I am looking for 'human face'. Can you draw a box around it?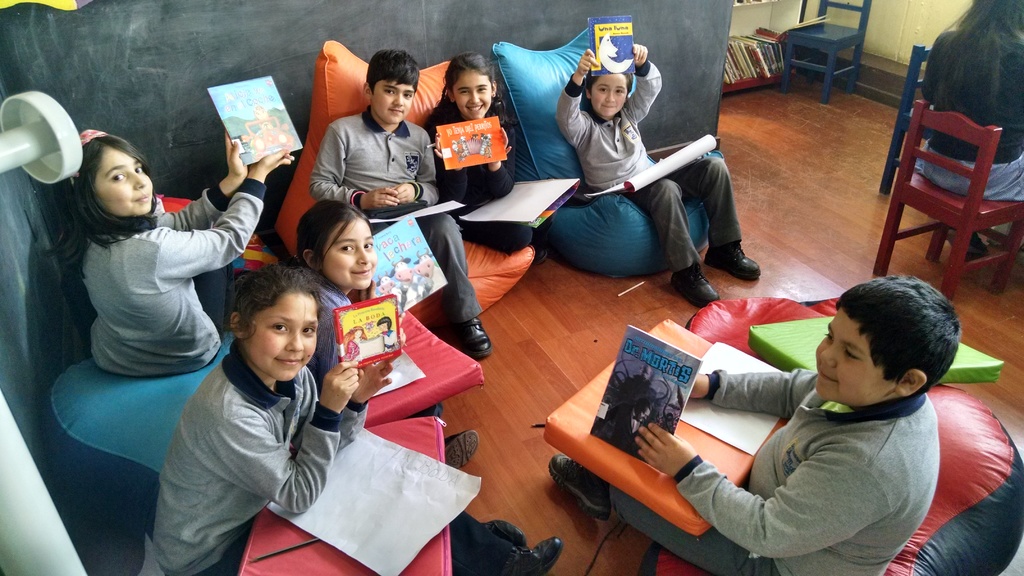
Sure, the bounding box is box(93, 145, 152, 213).
